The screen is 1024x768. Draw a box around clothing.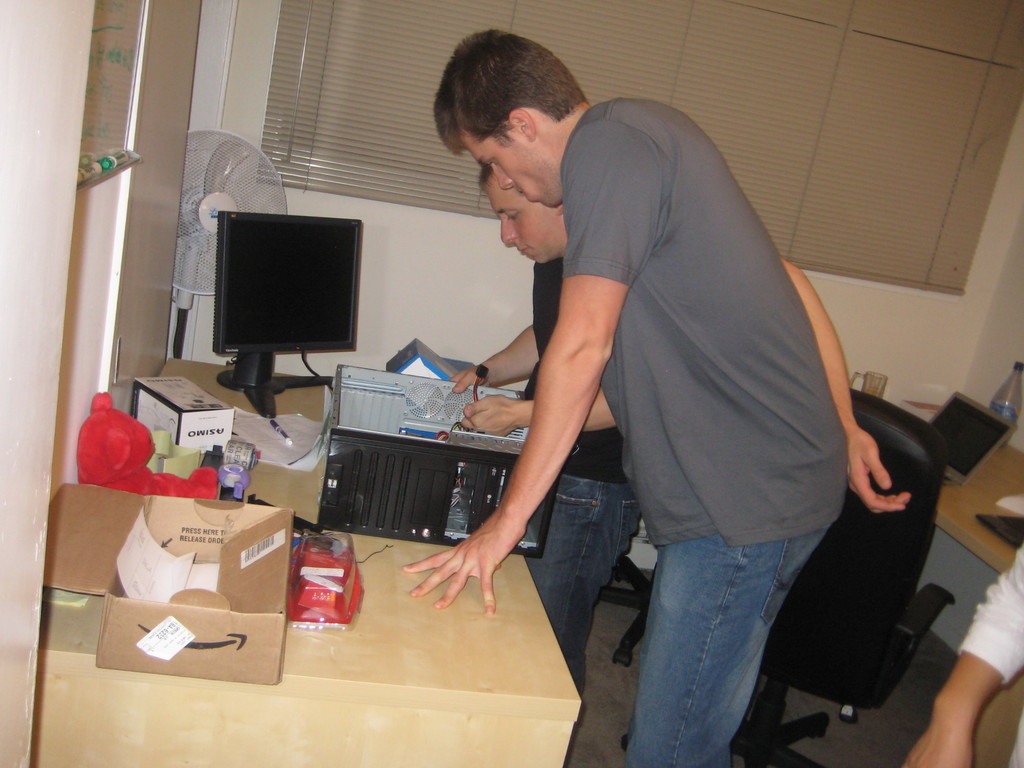
bbox=[516, 257, 652, 481].
